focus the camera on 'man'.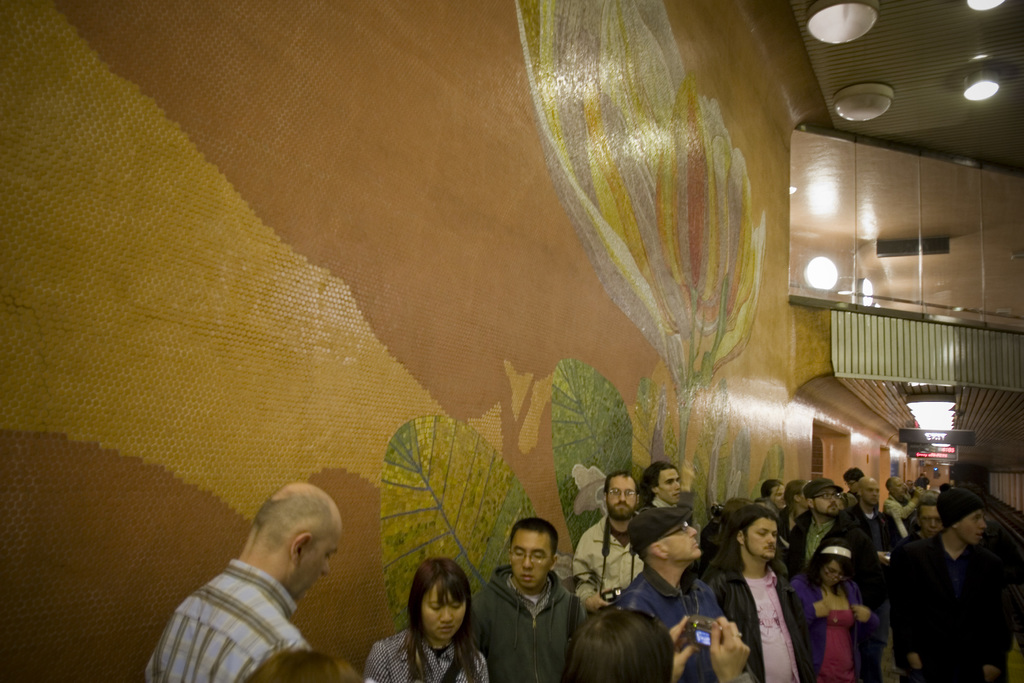
Focus region: box(901, 494, 939, 638).
